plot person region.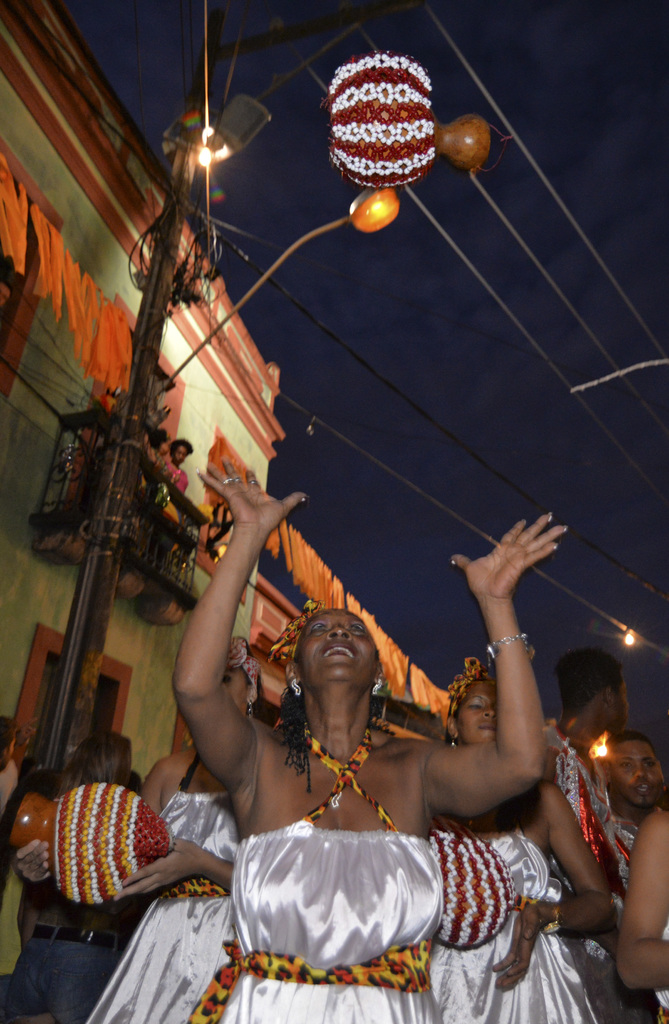
Plotted at 420,660,566,1023.
